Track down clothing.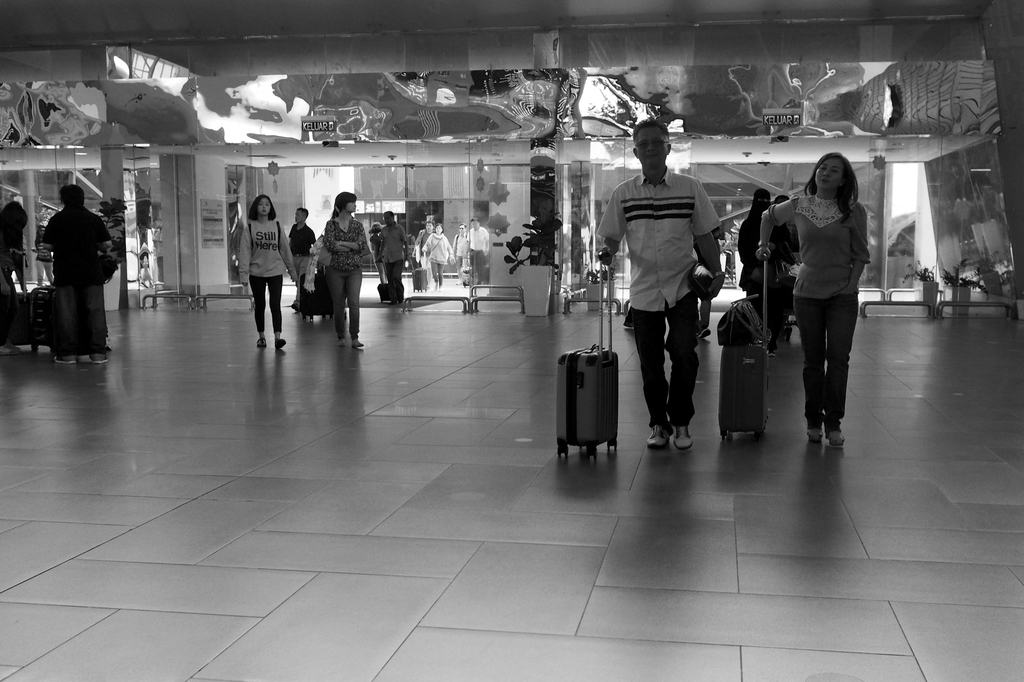
Tracked to bbox=(593, 168, 723, 425).
